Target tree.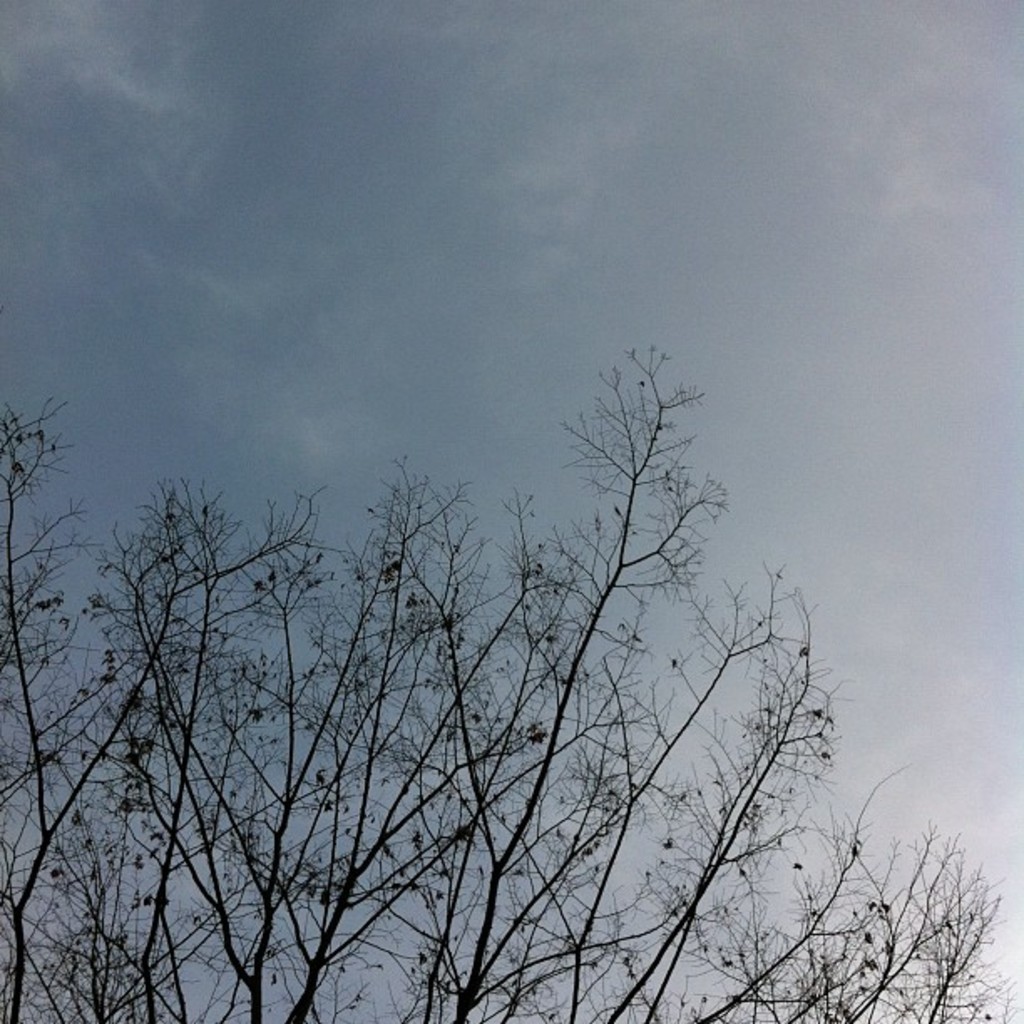
Target region: bbox(33, 293, 957, 1014).
